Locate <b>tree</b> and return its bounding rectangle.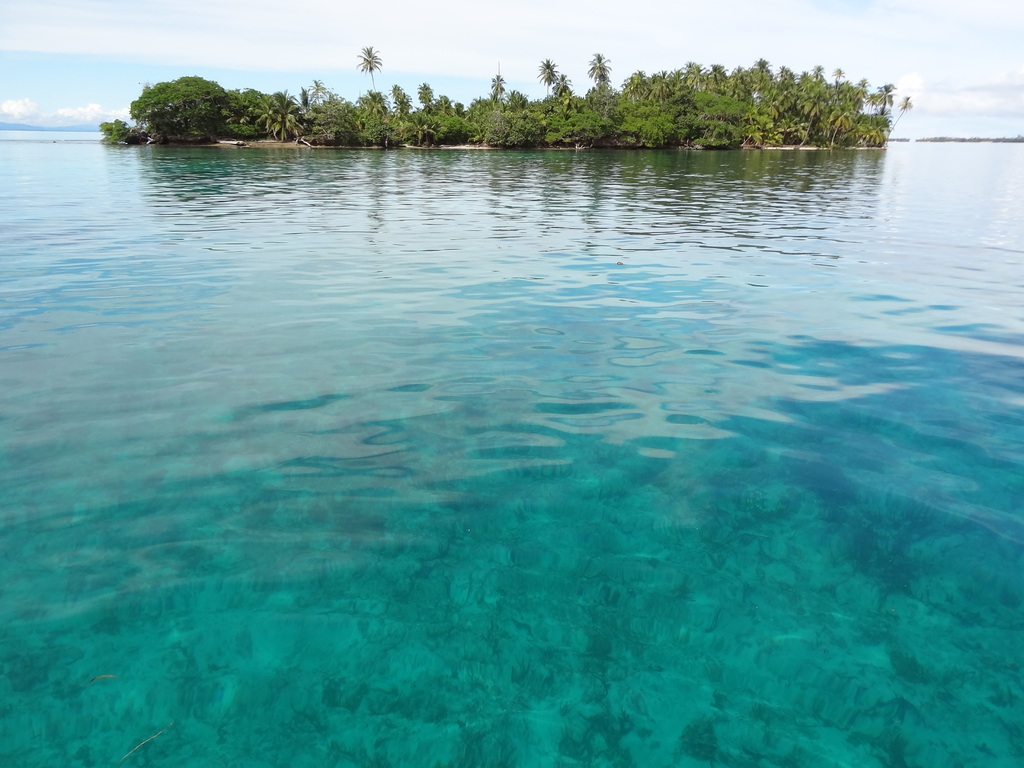
97, 118, 134, 145.
